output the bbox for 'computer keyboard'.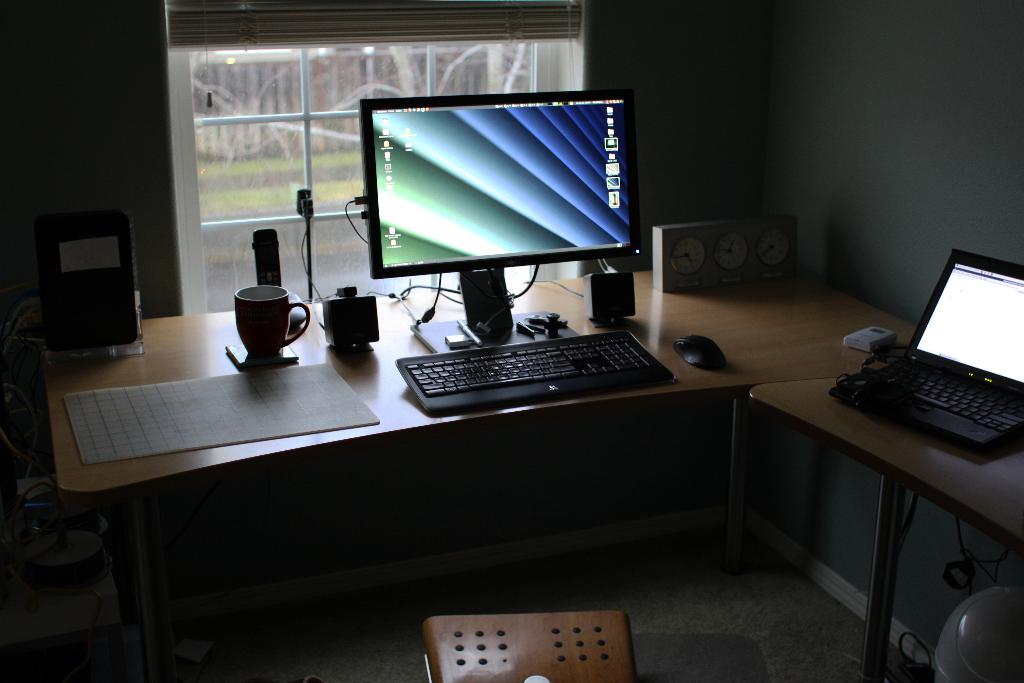
crop(394, 332, 671, 409).
